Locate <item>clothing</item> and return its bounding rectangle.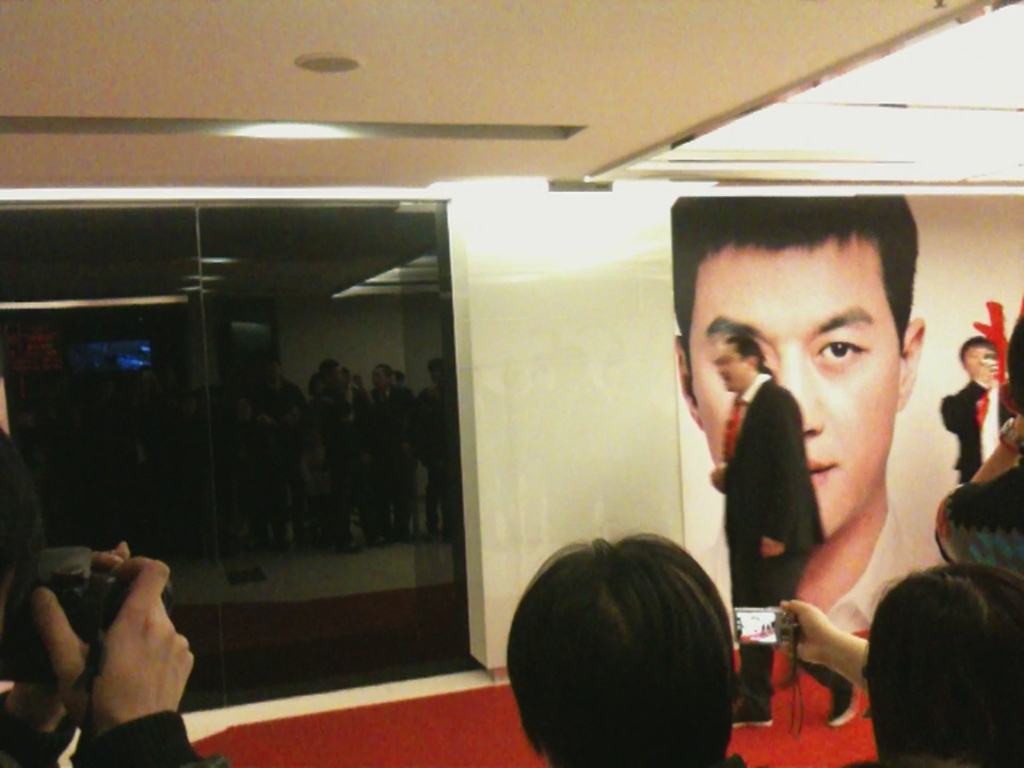
{"x1": 0, "y1": 694, "x2": 240, "y2": 767}.
